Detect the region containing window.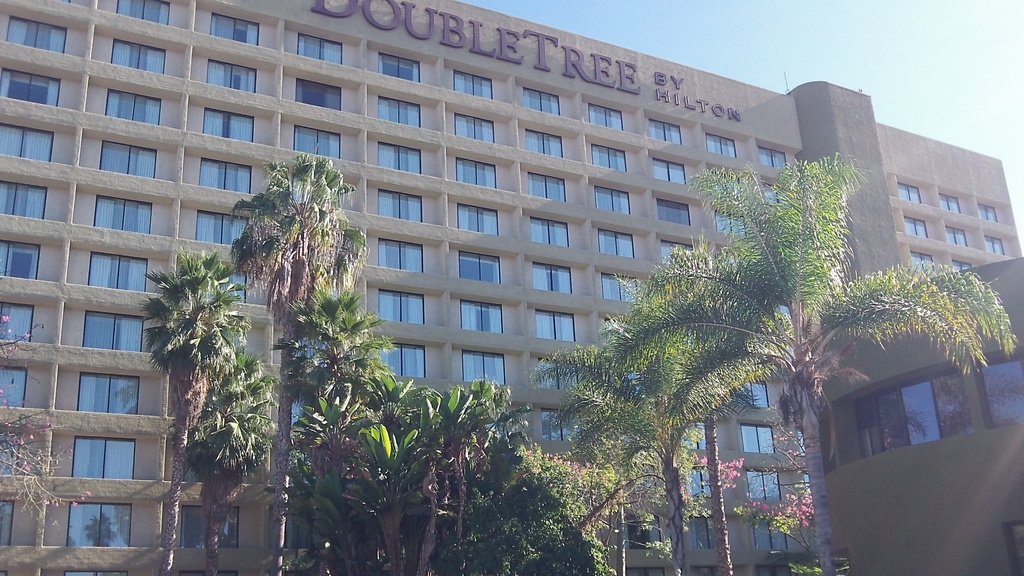
[x1=209, y1=8, x2=263, y2=47].
